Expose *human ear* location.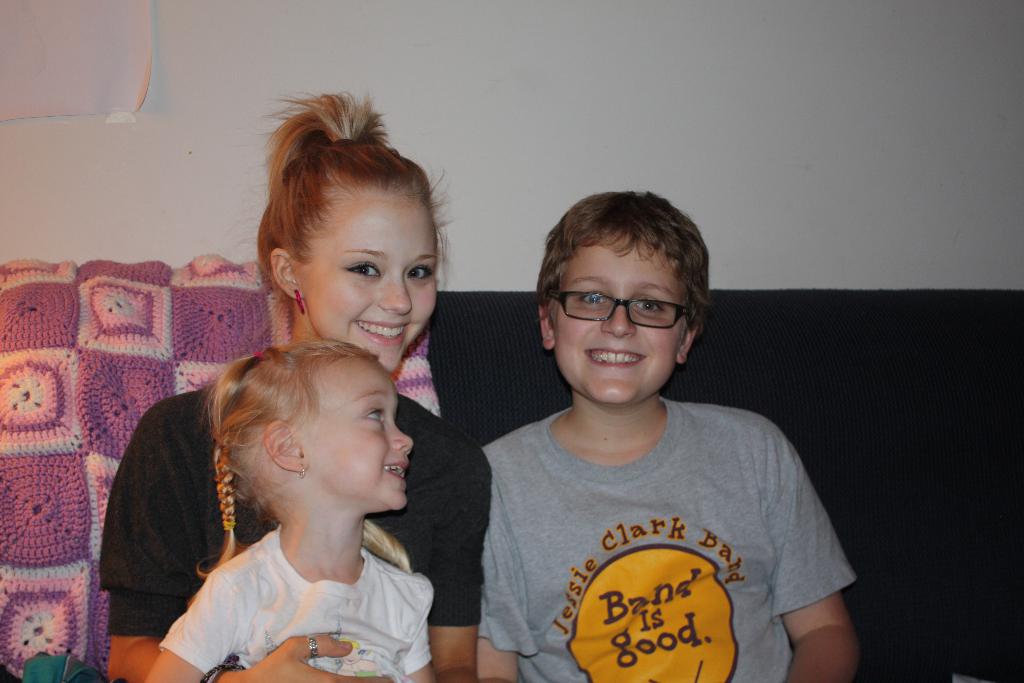
Exposed at bbox(265, 418, 309, 477).
